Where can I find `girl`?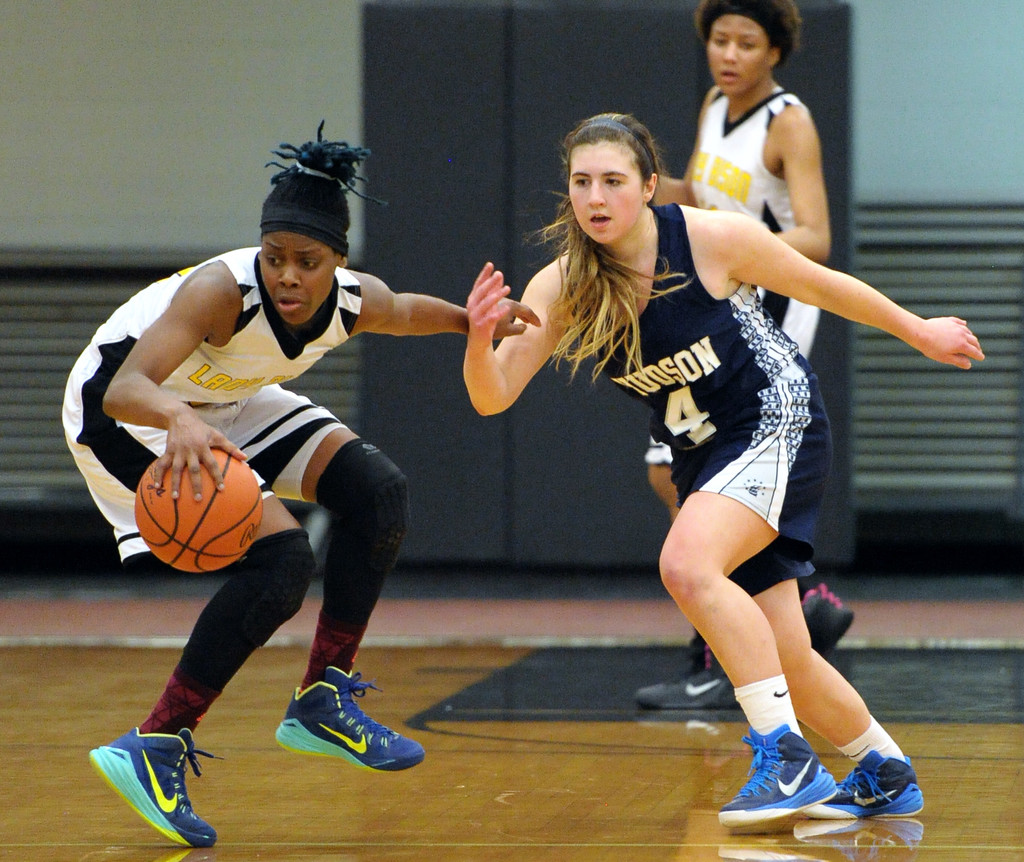
You can find it at [639,0,850,713].
